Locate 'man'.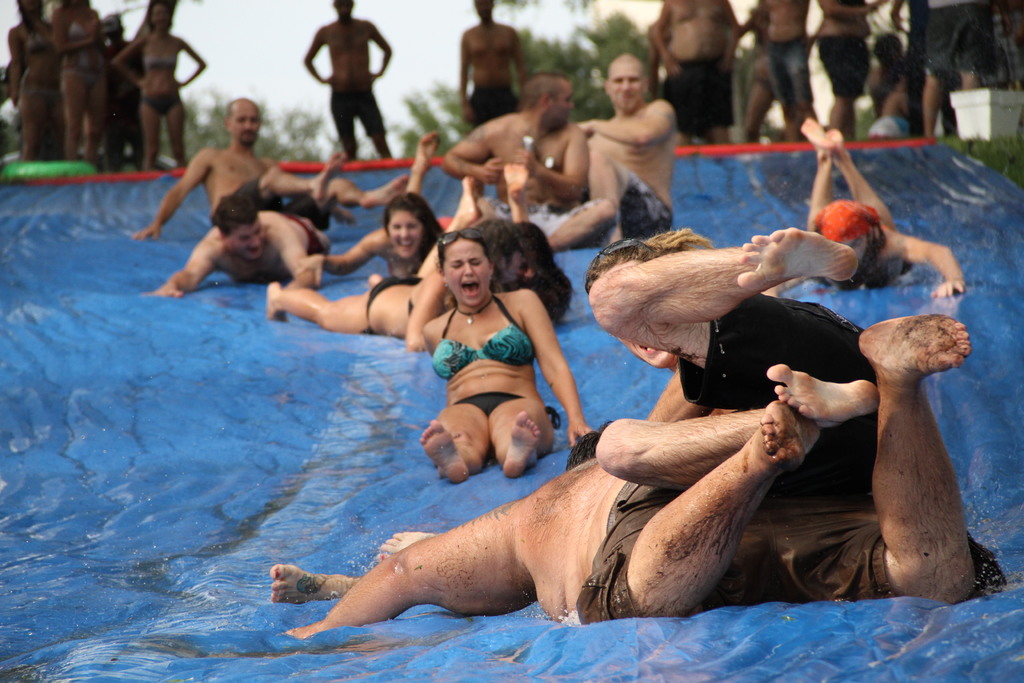
Bounding box: <region>652, 0, 742, 145</region>.
